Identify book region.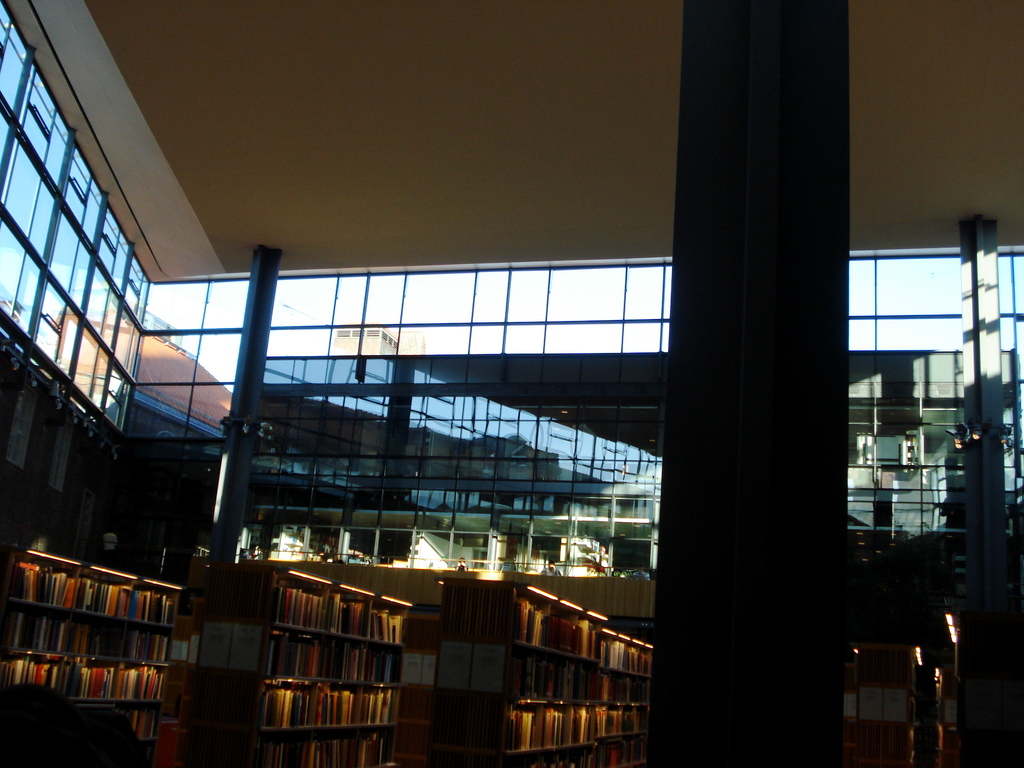
Region: bbox=[598, 628, 657, 676].
